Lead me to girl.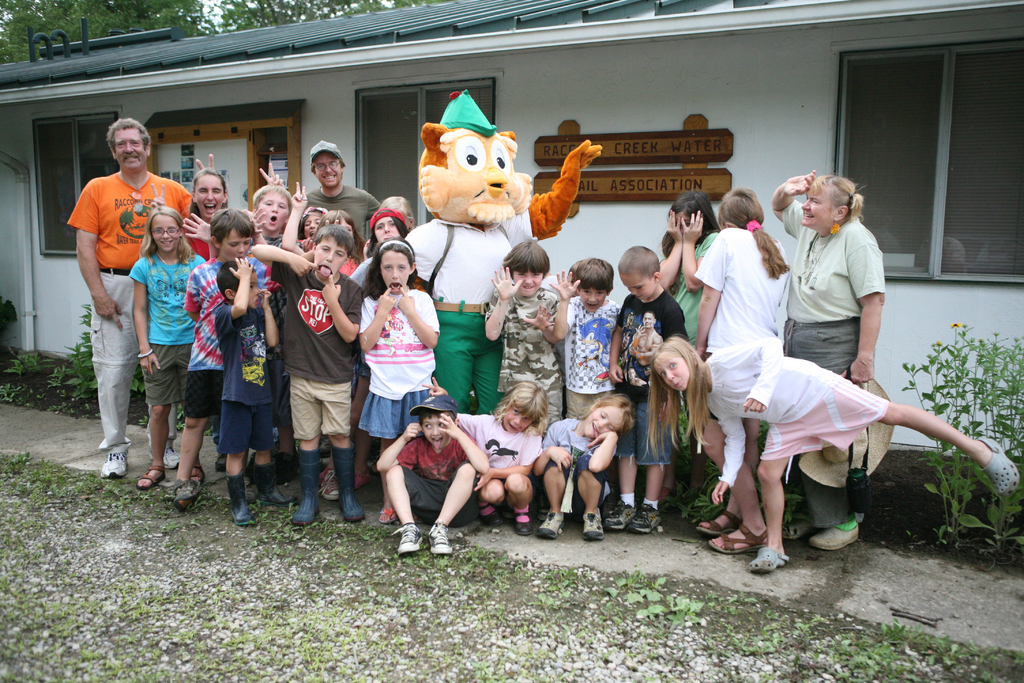
Lead to (659, 189, 720, 342).
